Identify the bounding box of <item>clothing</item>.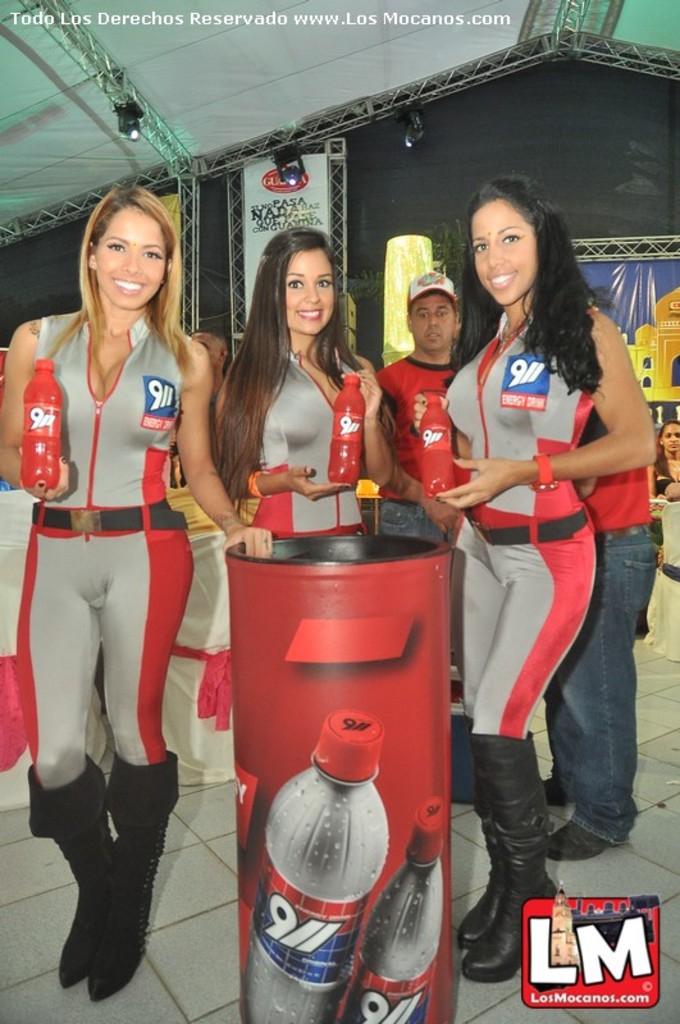
[x1=191, y1=329, x2=388, y2=777].
